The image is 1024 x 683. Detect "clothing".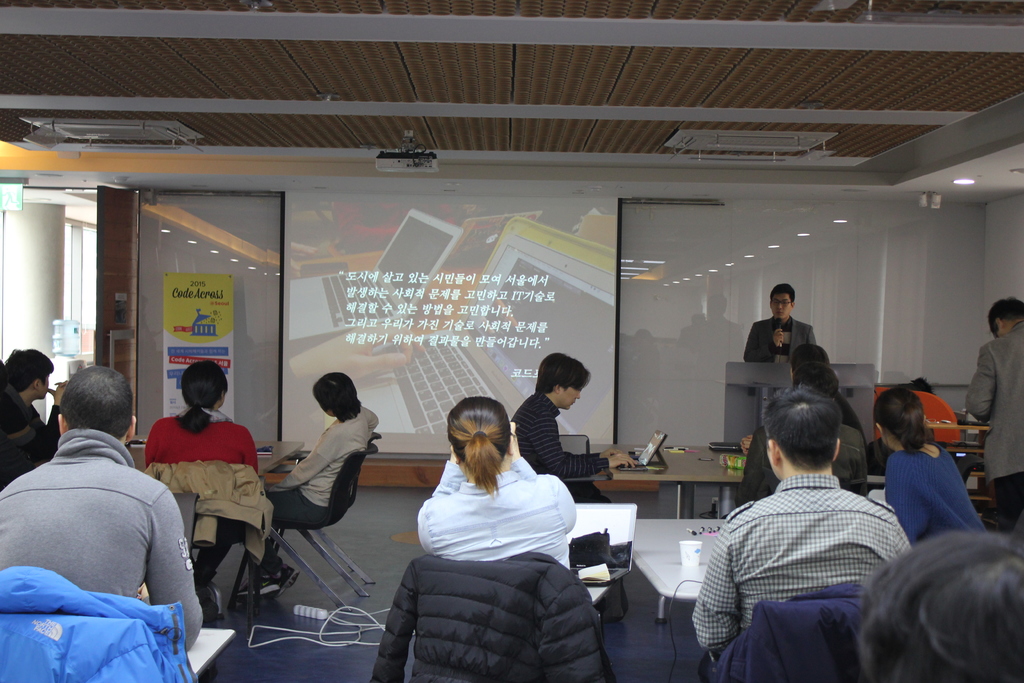
Detection: x1=247 y1=399 x2=378 y2=583.
